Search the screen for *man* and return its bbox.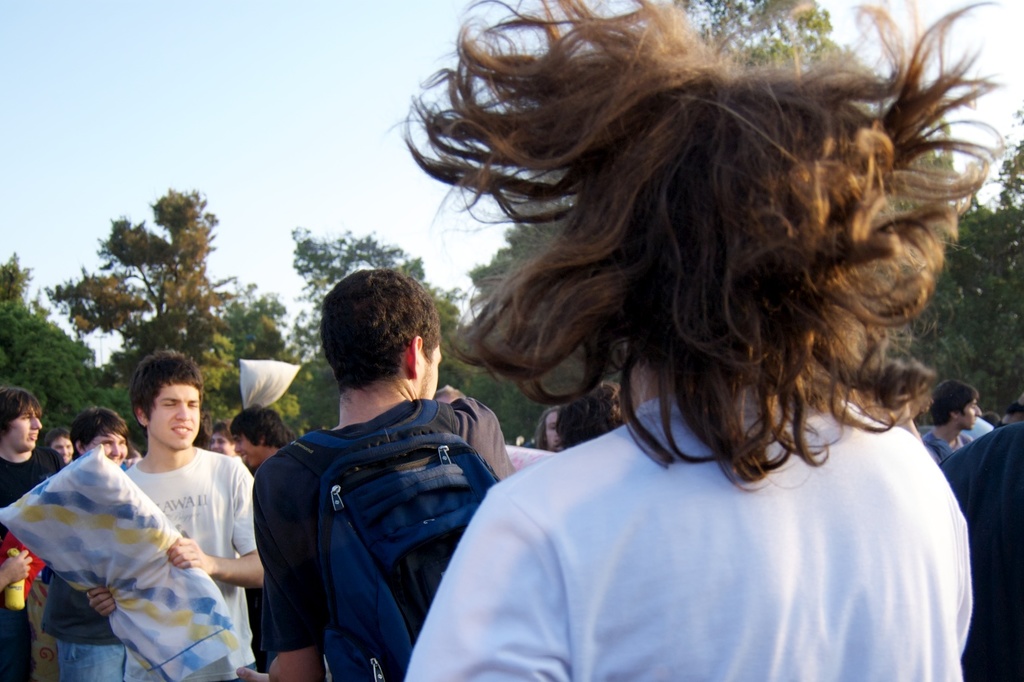
Found: bbox(542, 400, 568, 453).
